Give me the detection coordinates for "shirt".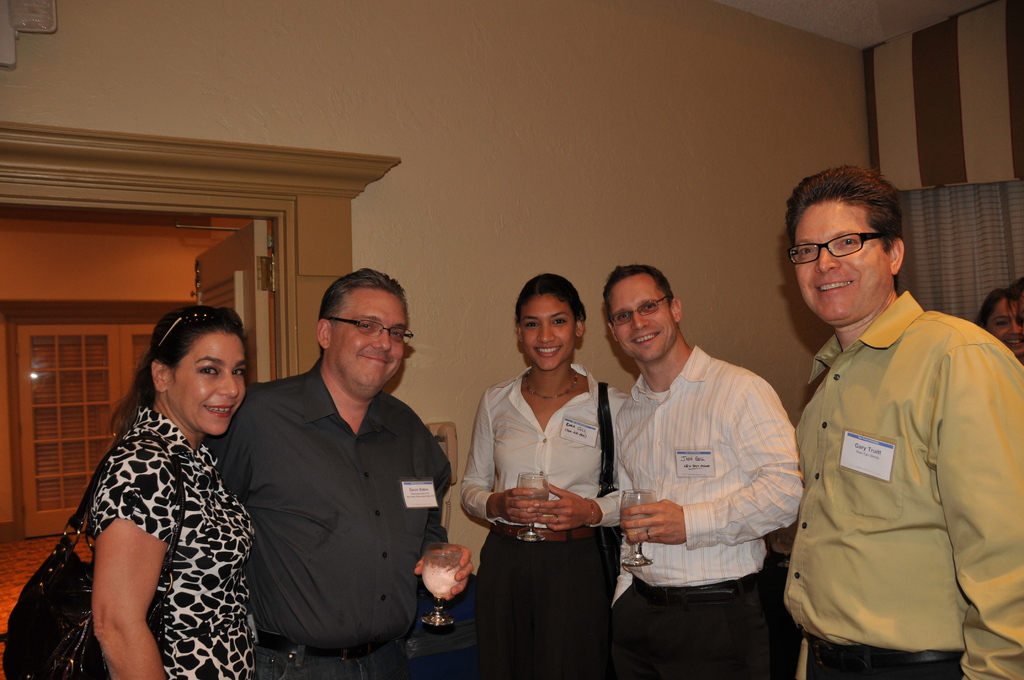
(left=616, top=343, right=806, bottom=591).
